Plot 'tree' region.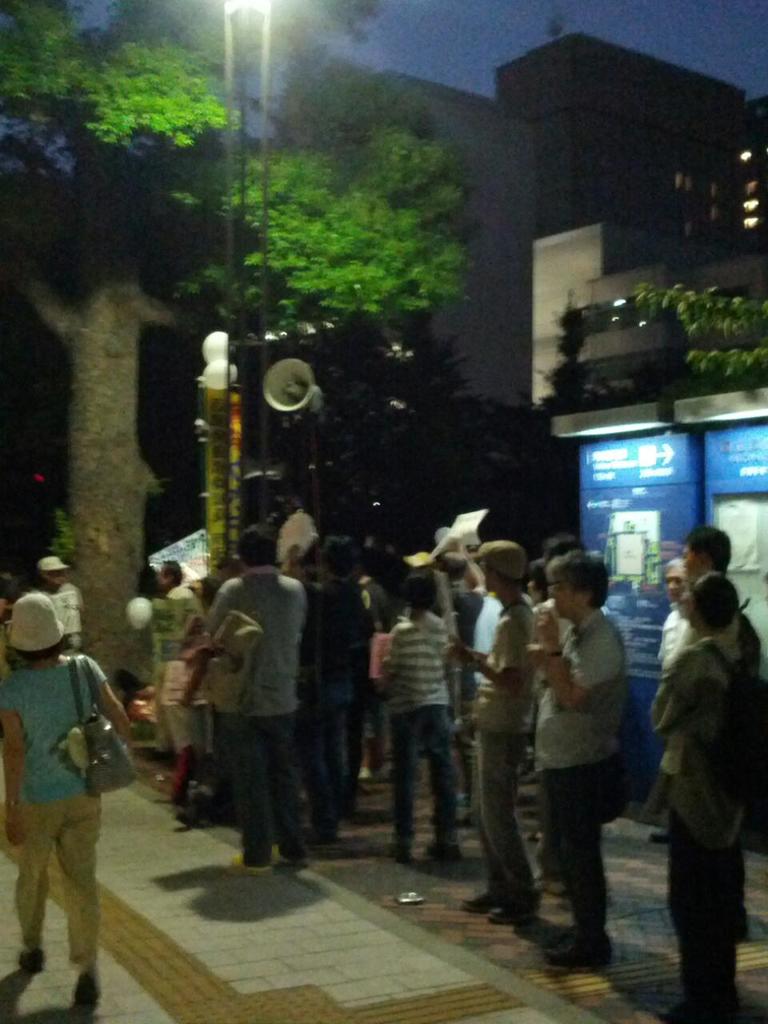
Plotted at box(623, 260, 767, 394).
